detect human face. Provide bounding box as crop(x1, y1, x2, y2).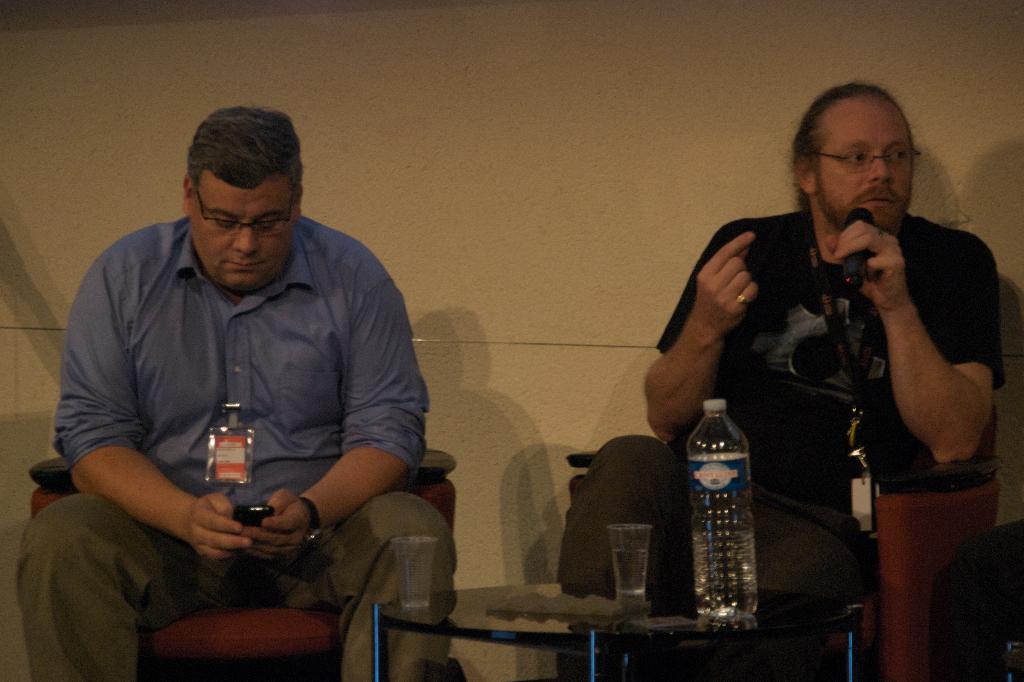
crop(192, 190, 296, 293).
